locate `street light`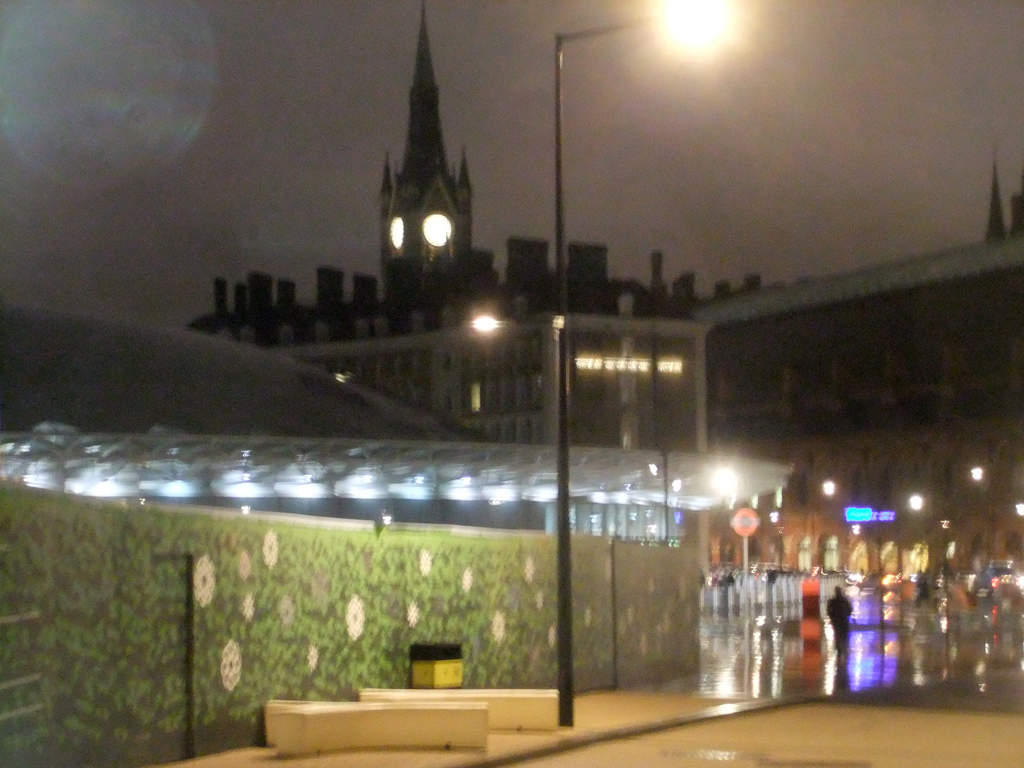
{"x1": 545, "y1": 0, "x2": 757, "y2": 730}
